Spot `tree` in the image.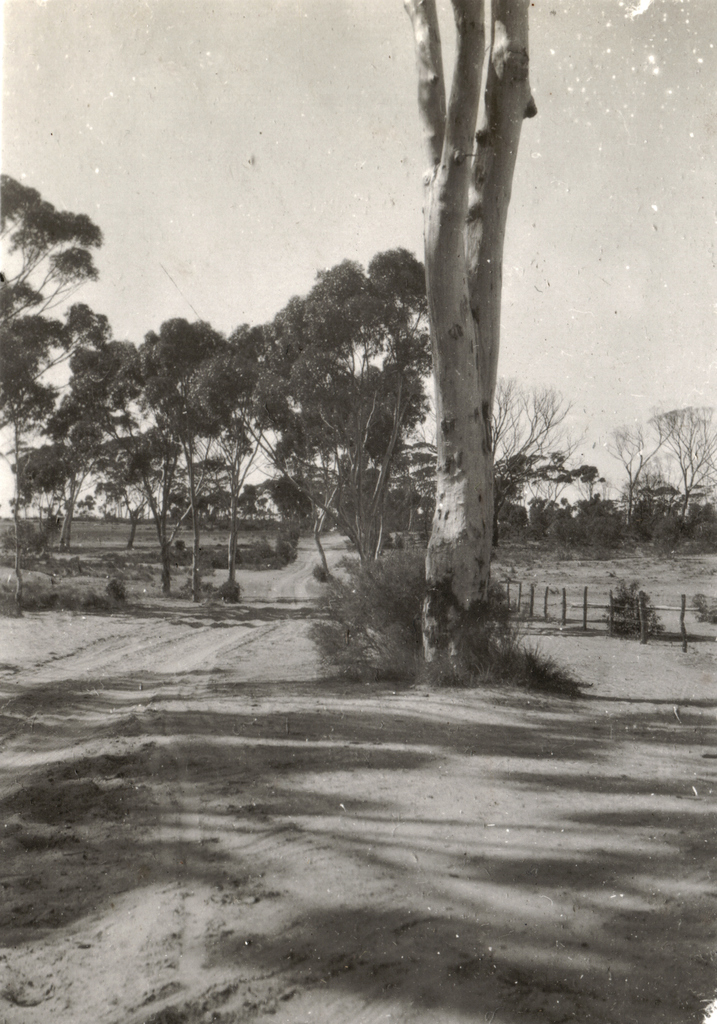
`tree` found at select_region(230, 232, 435, 593).
